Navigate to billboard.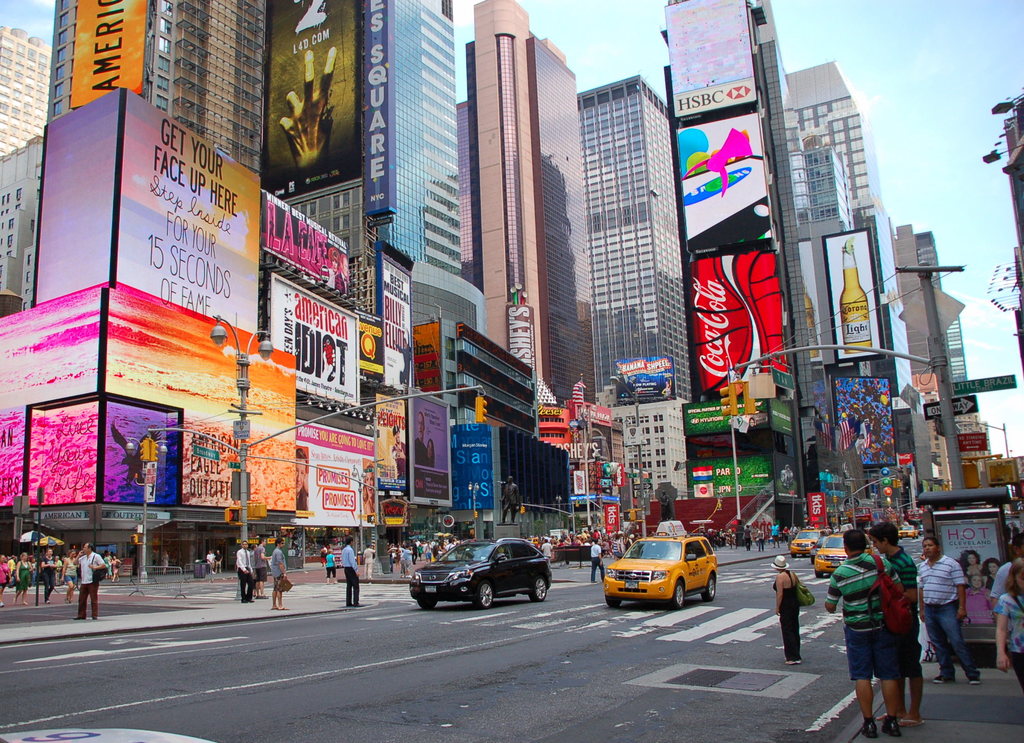
Navigation target: pyautogui.locateOnScreen(413, 394, 455, 507).
